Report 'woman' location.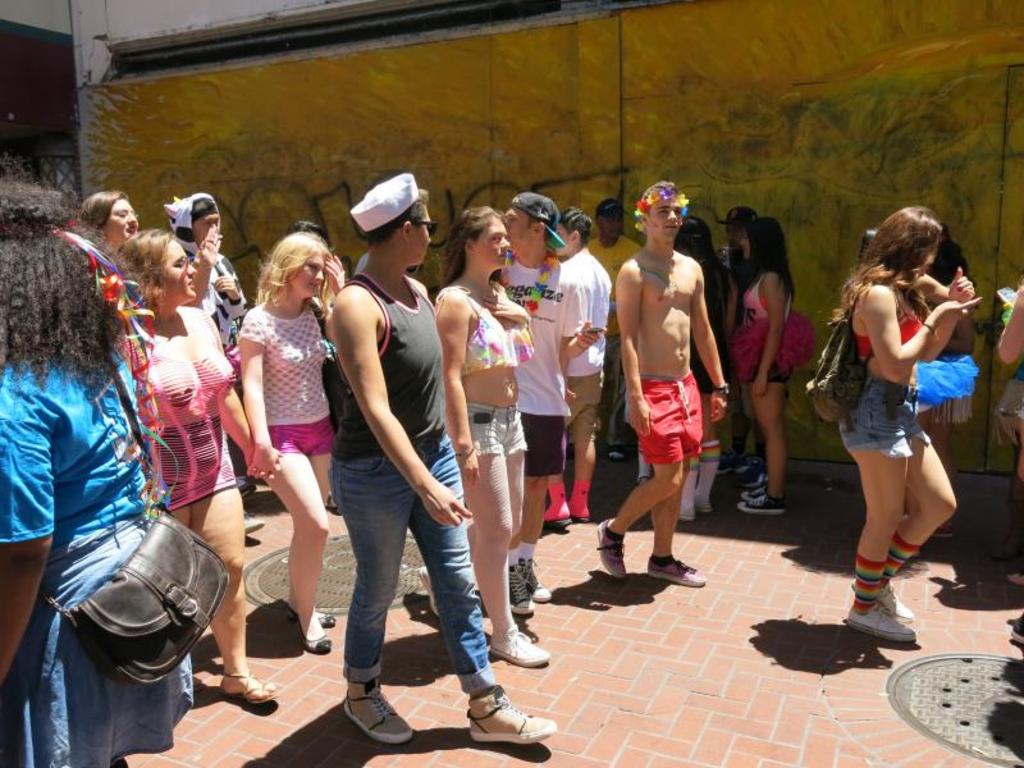
Report: (824,205,983,641).
